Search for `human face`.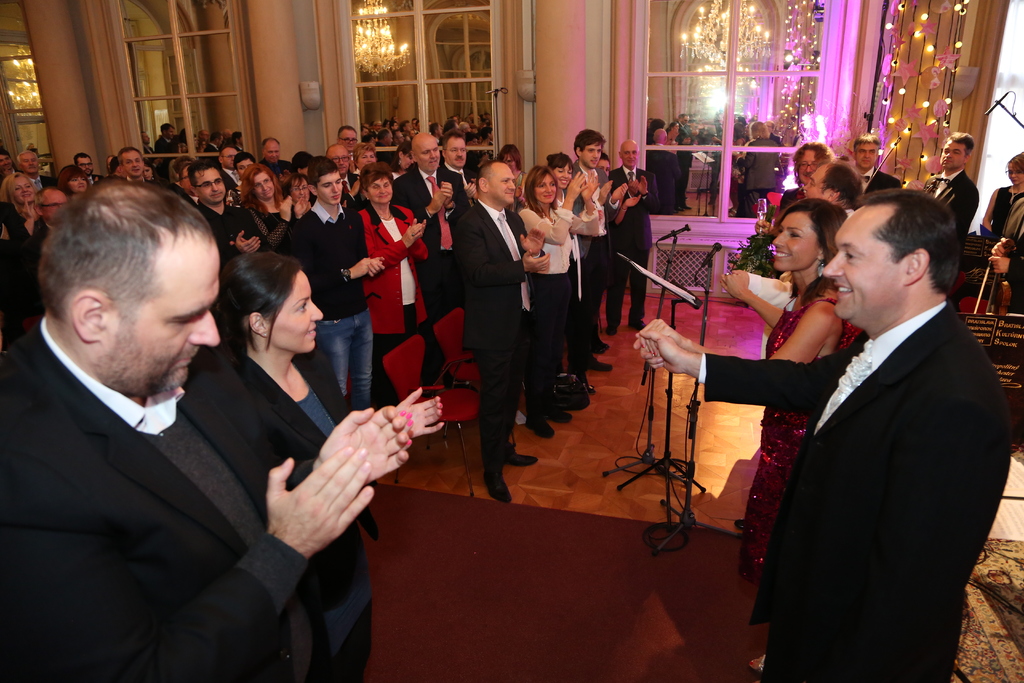
Found at region(1009, 162, 1023, 183).
